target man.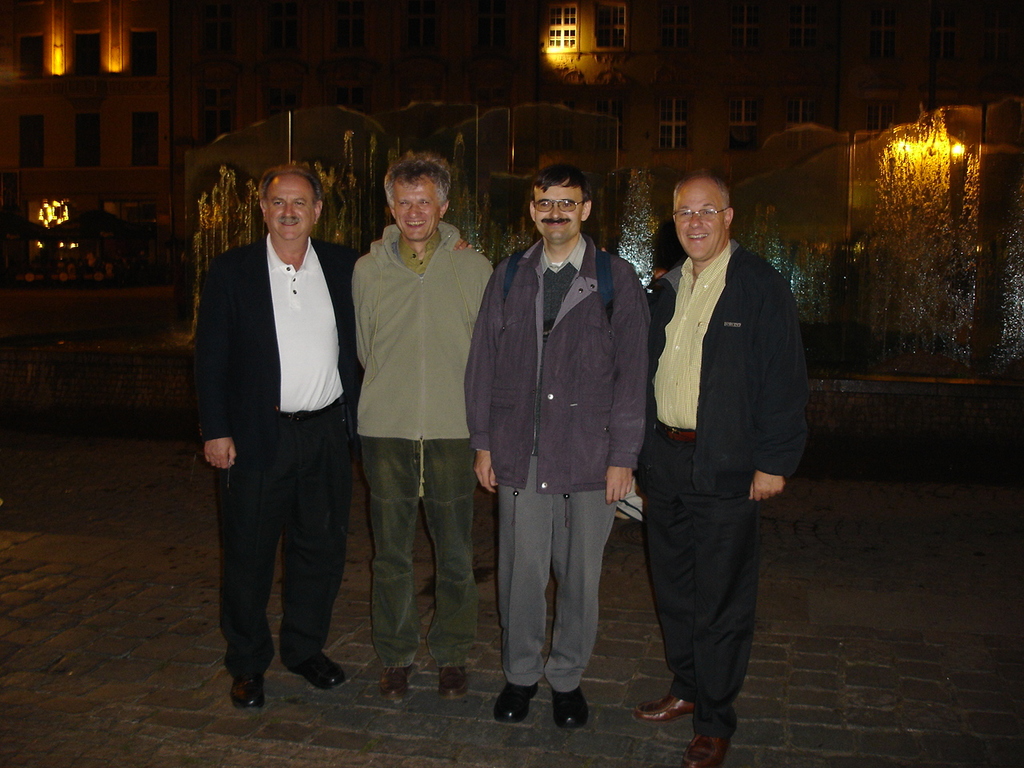
Target region: 197 165 365 715.
